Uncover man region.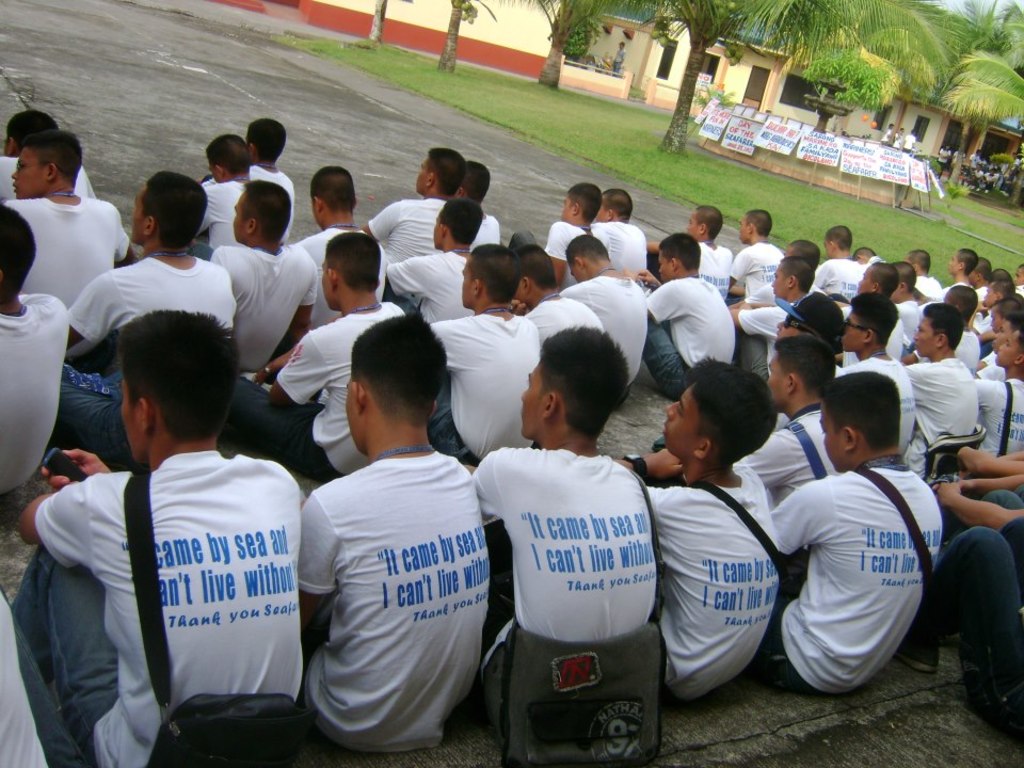
Uncovered: region(1, 201, 71, 500).
